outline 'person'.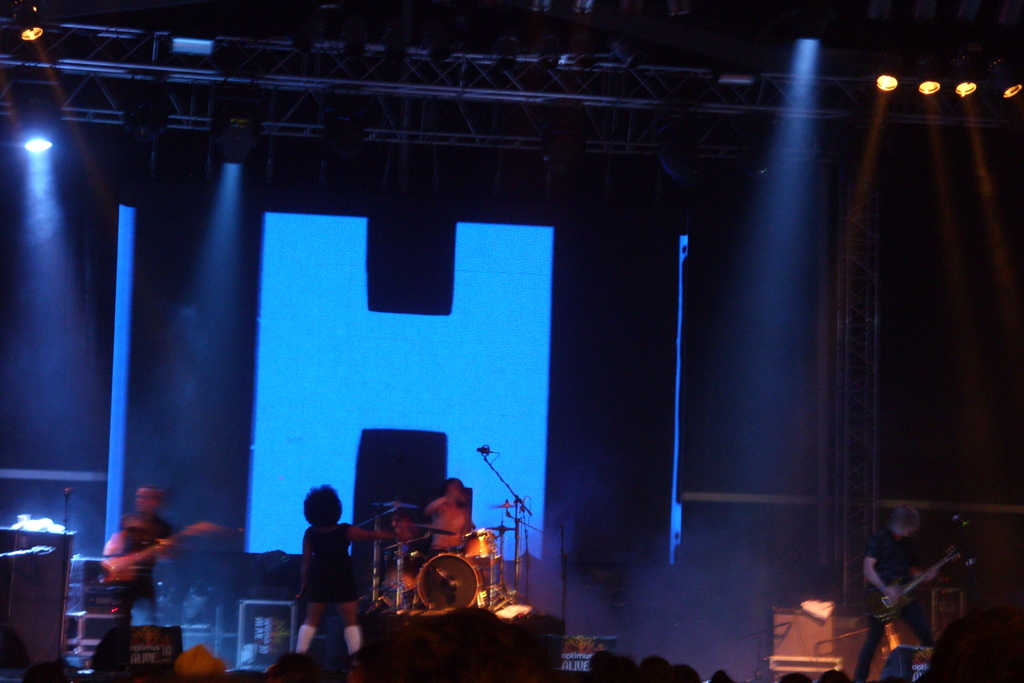
Outline: 108, 473, 184, 621.
